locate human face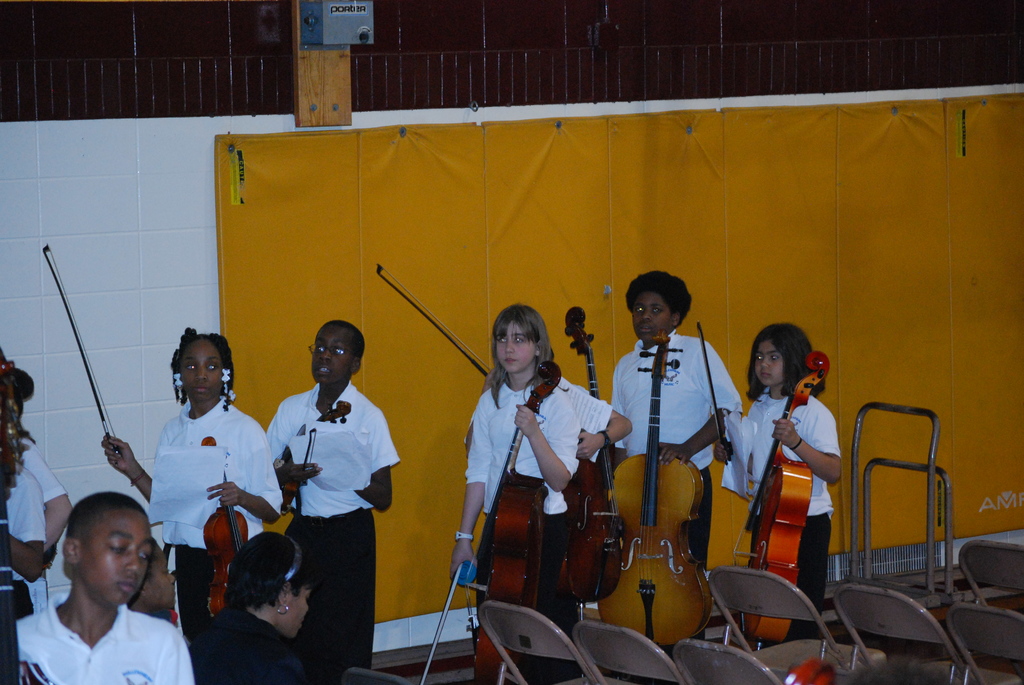
[left=170, top=340, right=227, bottom=405]
